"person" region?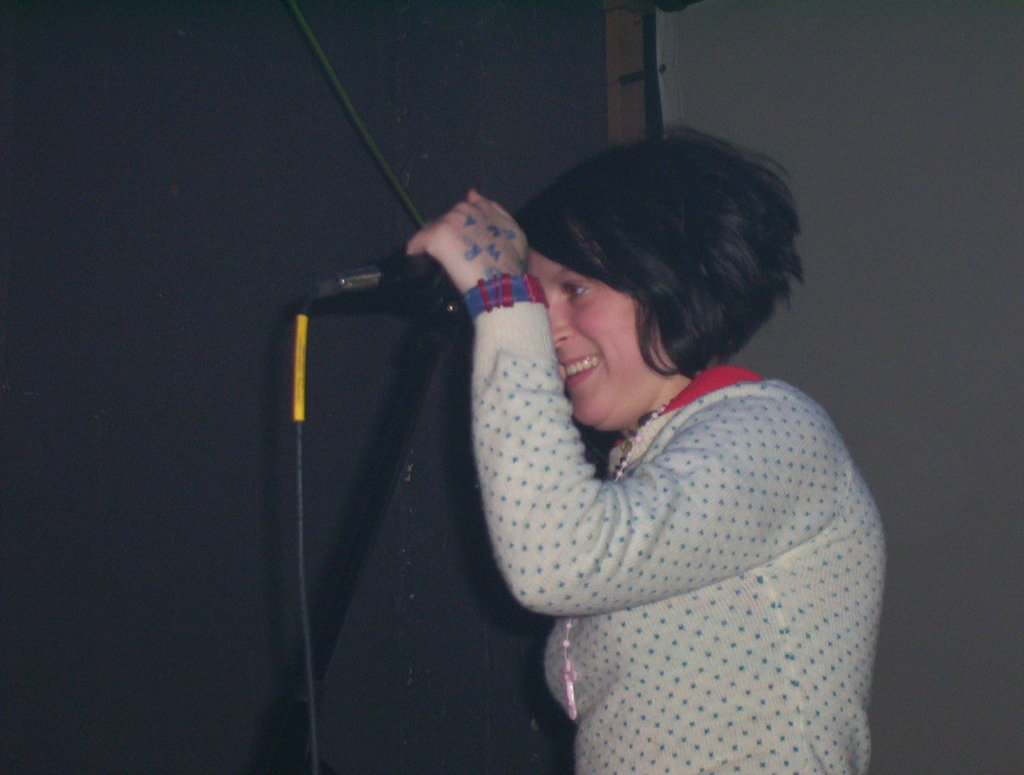
locate(421, 131, 886, 774)
